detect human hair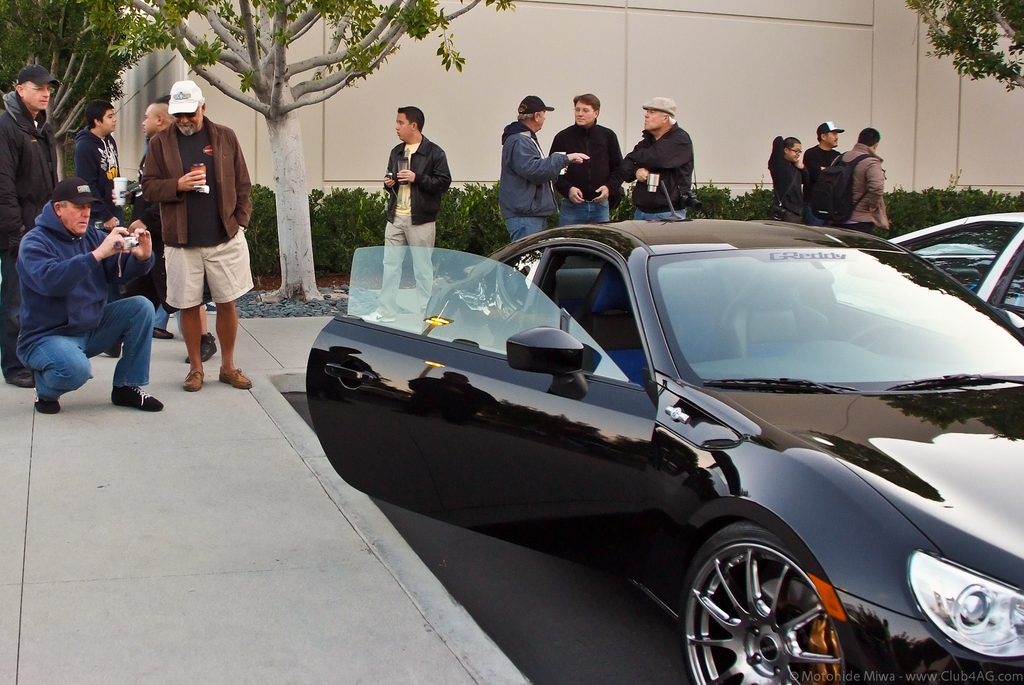
x1=56, y1=198, x2=68, y2=210
